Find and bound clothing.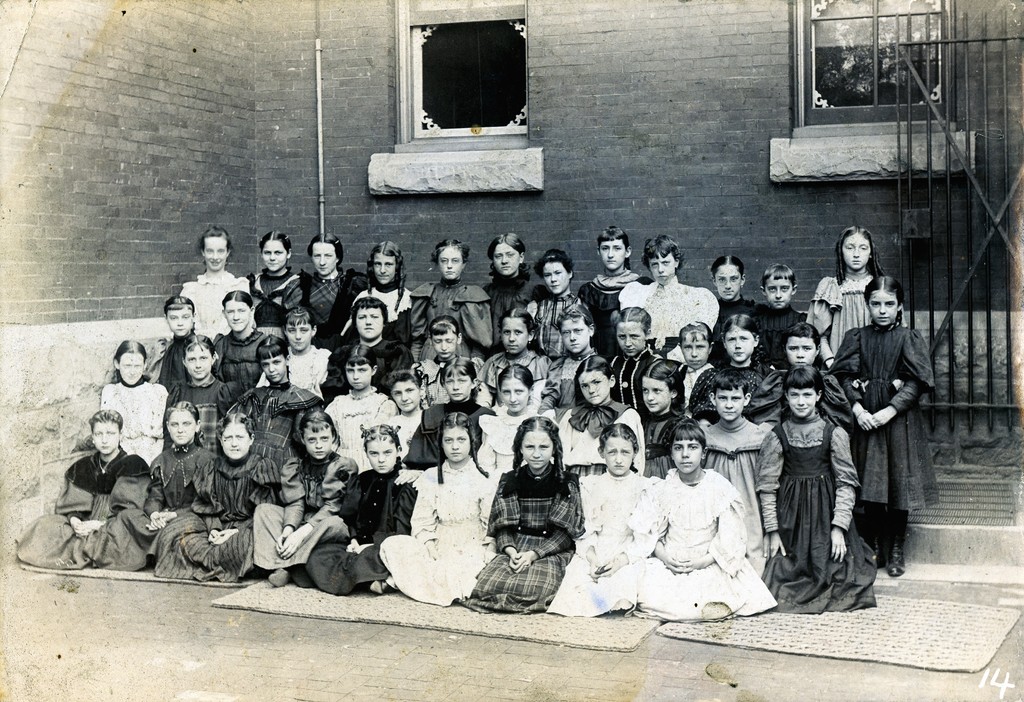
Bound: BBox(99, 379, 166, 466).
